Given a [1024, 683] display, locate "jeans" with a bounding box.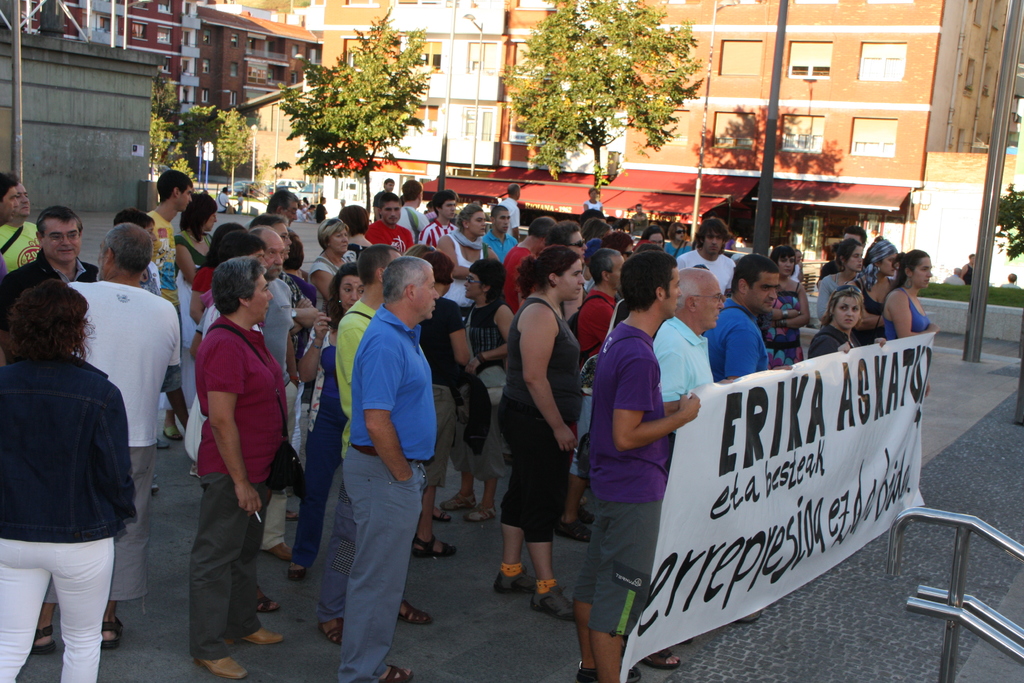
Located: box=[346, 438, 423, 681].
